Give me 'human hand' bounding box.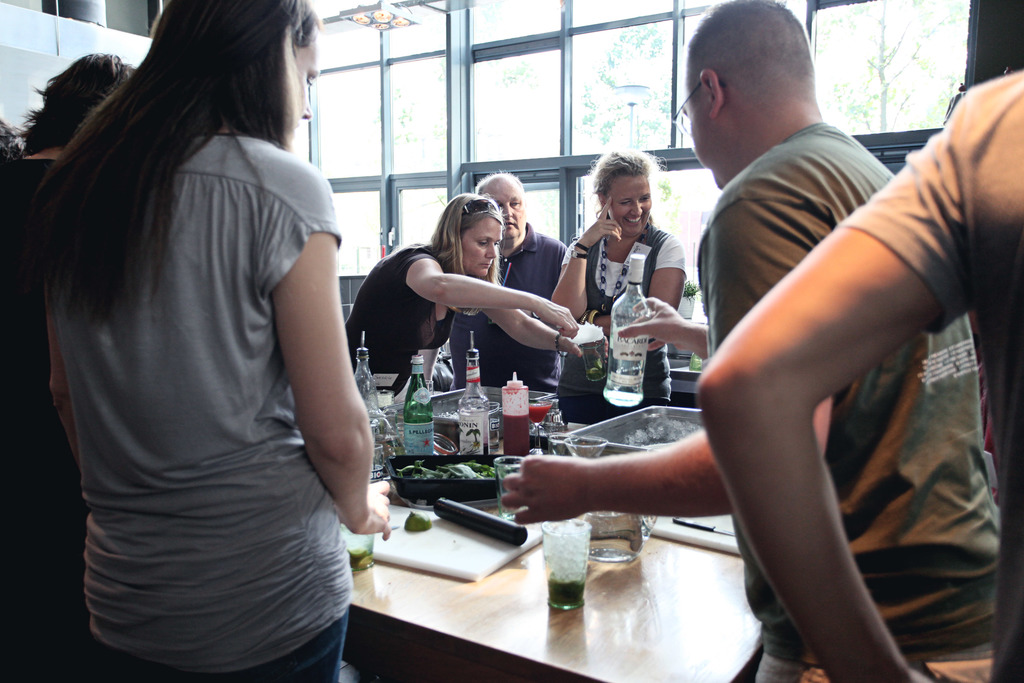
[left=614, top=294, right=687, bottom=354].
